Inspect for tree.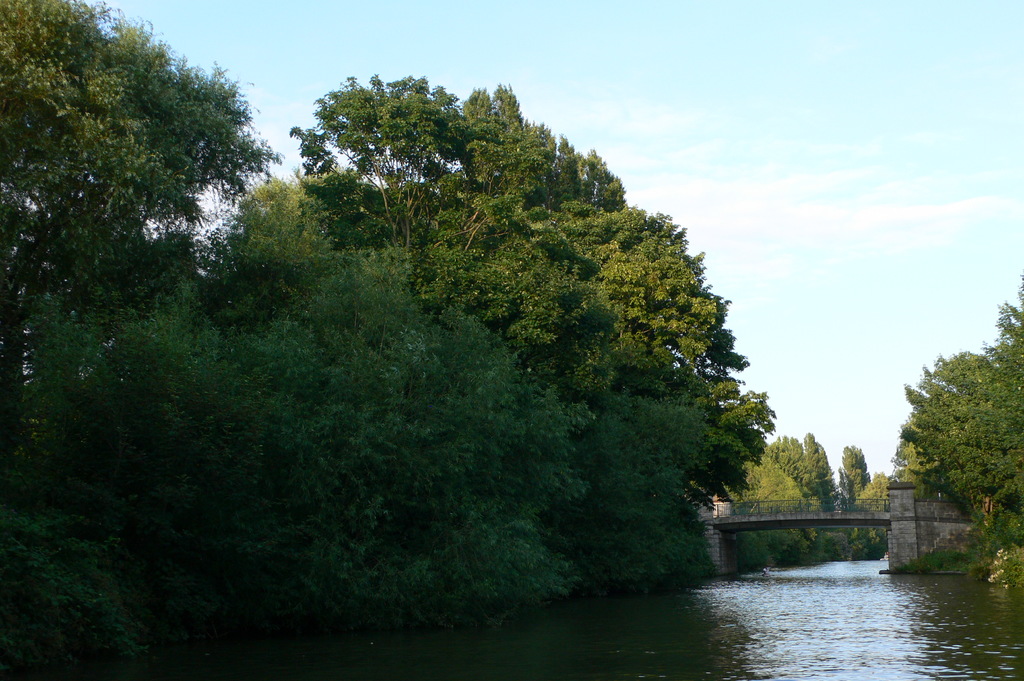
Inspection: bbox(860, 466, 886, 508).
